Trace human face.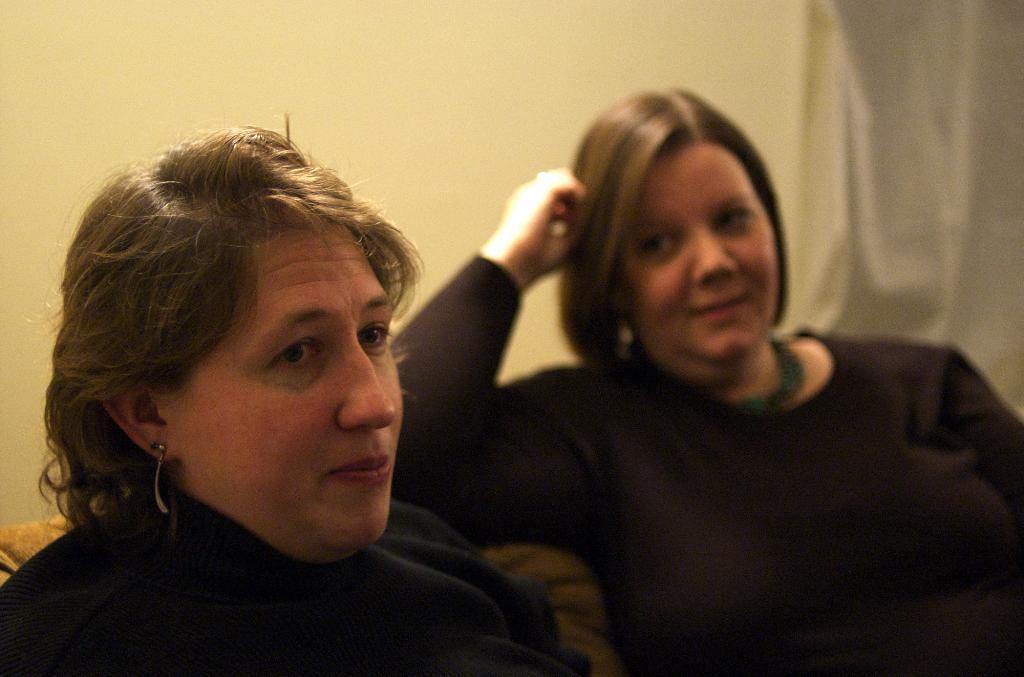
Traced to <bbox>162, 217, 406, 564</bbox>.
